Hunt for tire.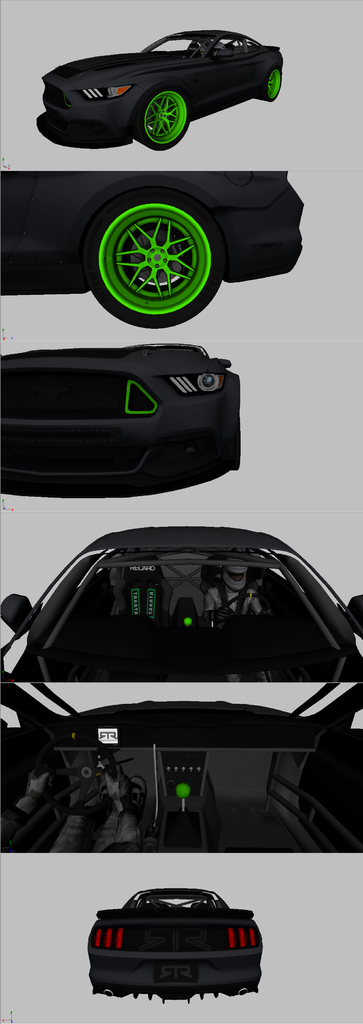
Hunted down at l=72, t=171, r=224, b=312.
